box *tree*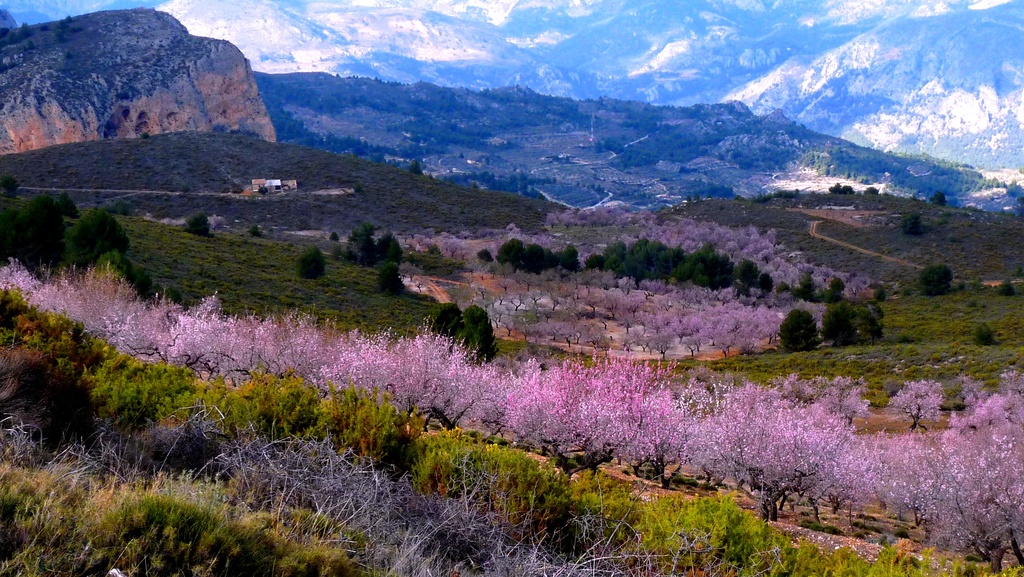
box=[779, 307, 822, 352]
